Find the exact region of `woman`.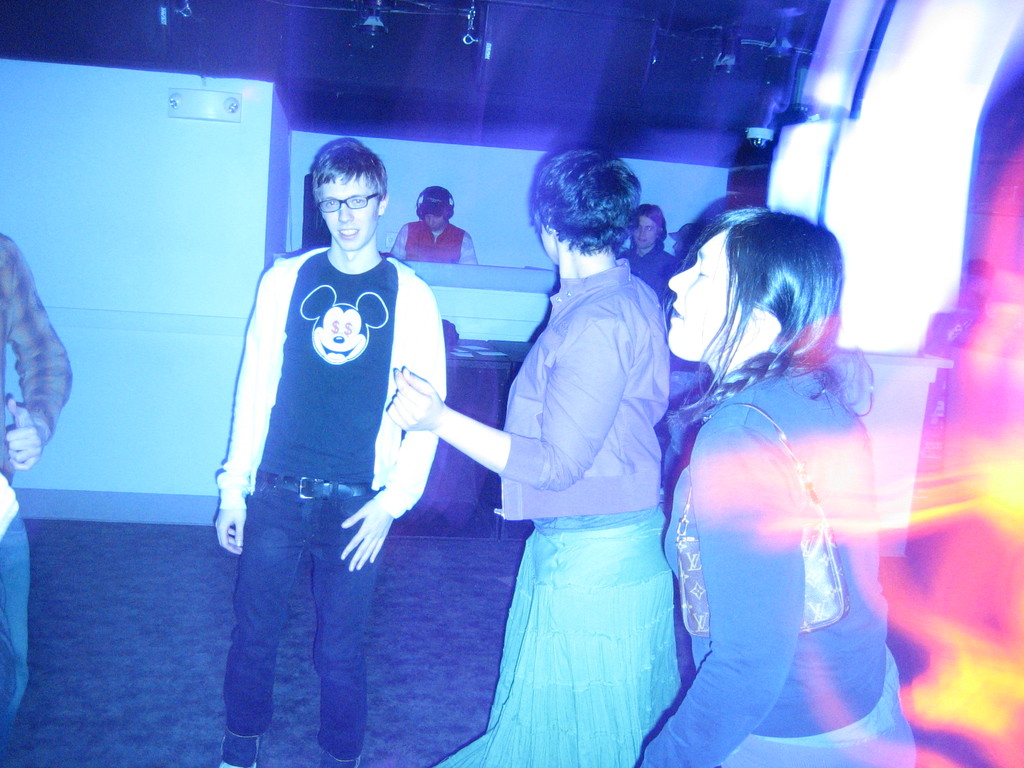
Exact region: left=652, top=205, right=920, bottom=767.
